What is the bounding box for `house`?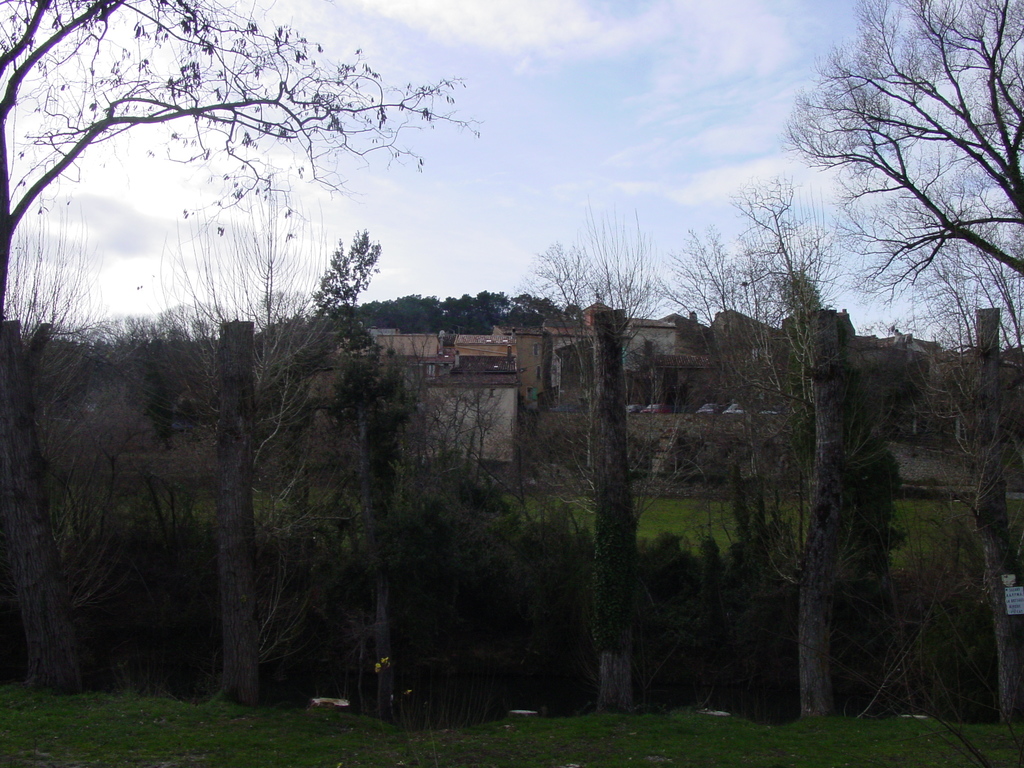
539, 294, 680, 413.
